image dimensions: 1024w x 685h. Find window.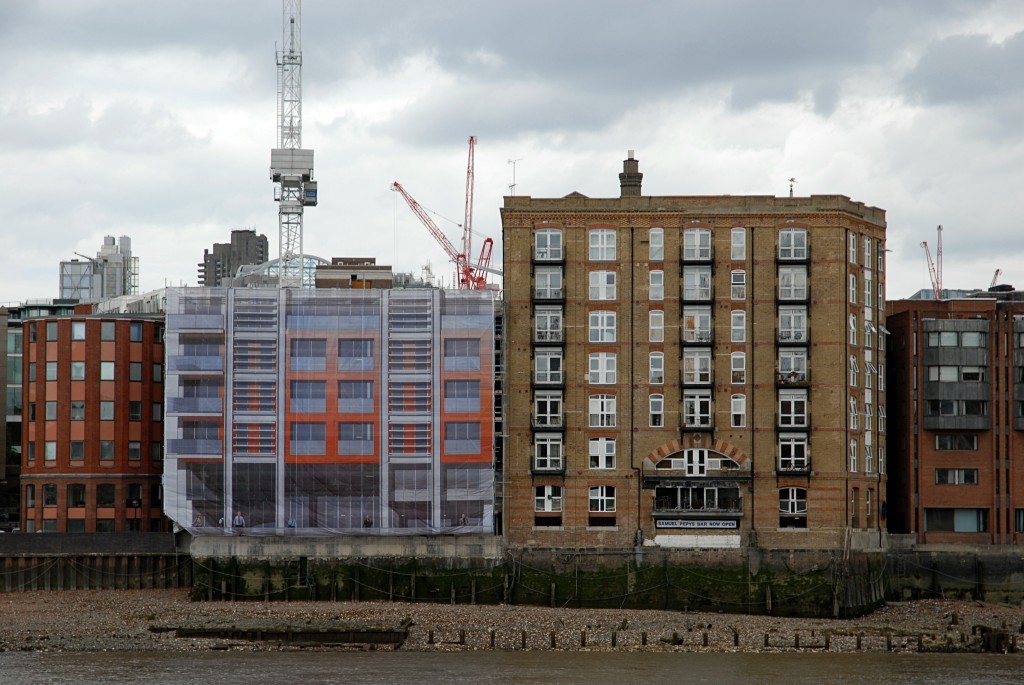
l=533, t=227, r=568, b=261.
